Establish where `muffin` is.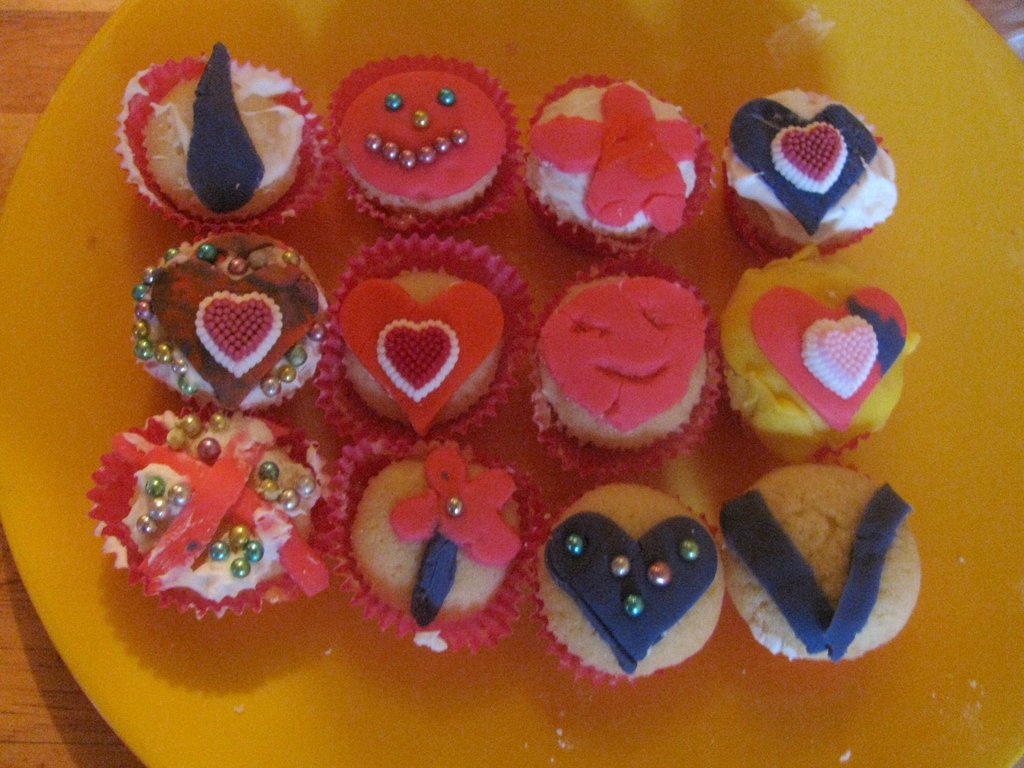
Established at bbox=[521, 66, 715, 263].
